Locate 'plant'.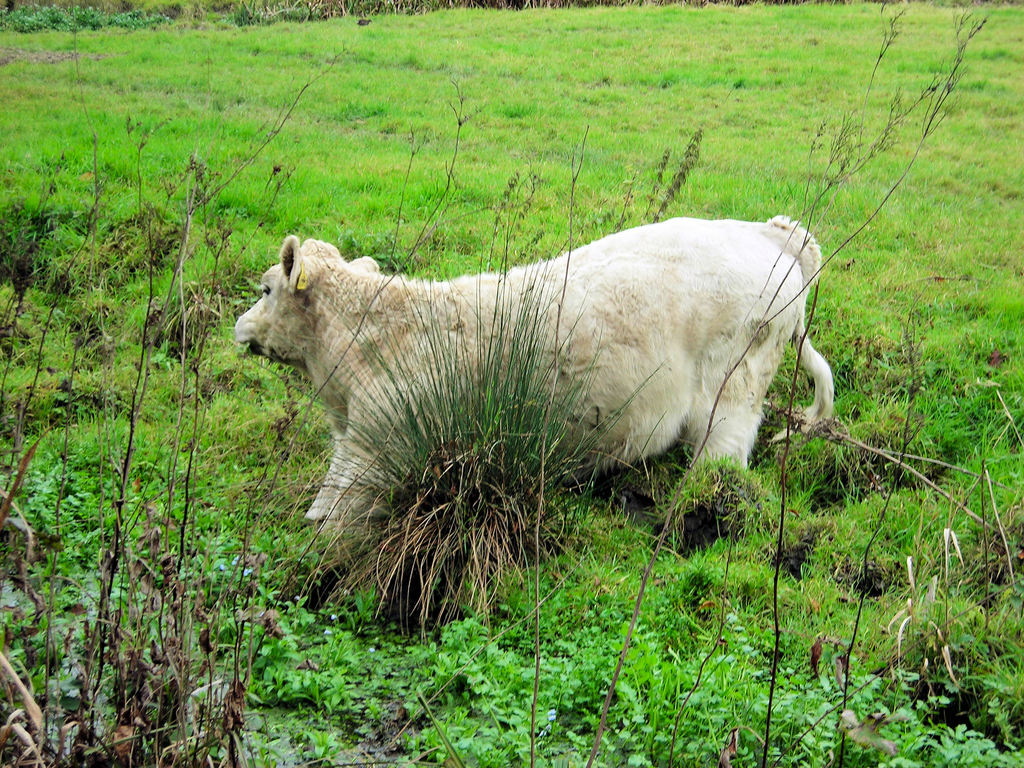
Bounding box: (x1=502, y1=458, x2=652, y2=767).
